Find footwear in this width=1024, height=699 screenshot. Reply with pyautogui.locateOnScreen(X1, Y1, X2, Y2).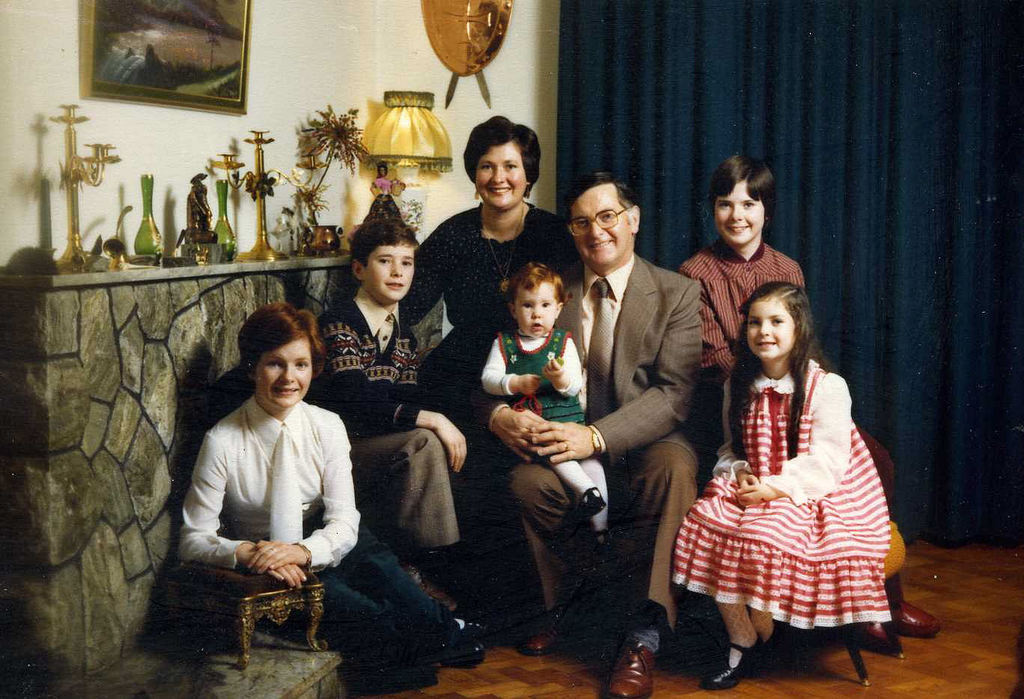
pyautogui.locateOnScreen(702, 638, 751, 686).
